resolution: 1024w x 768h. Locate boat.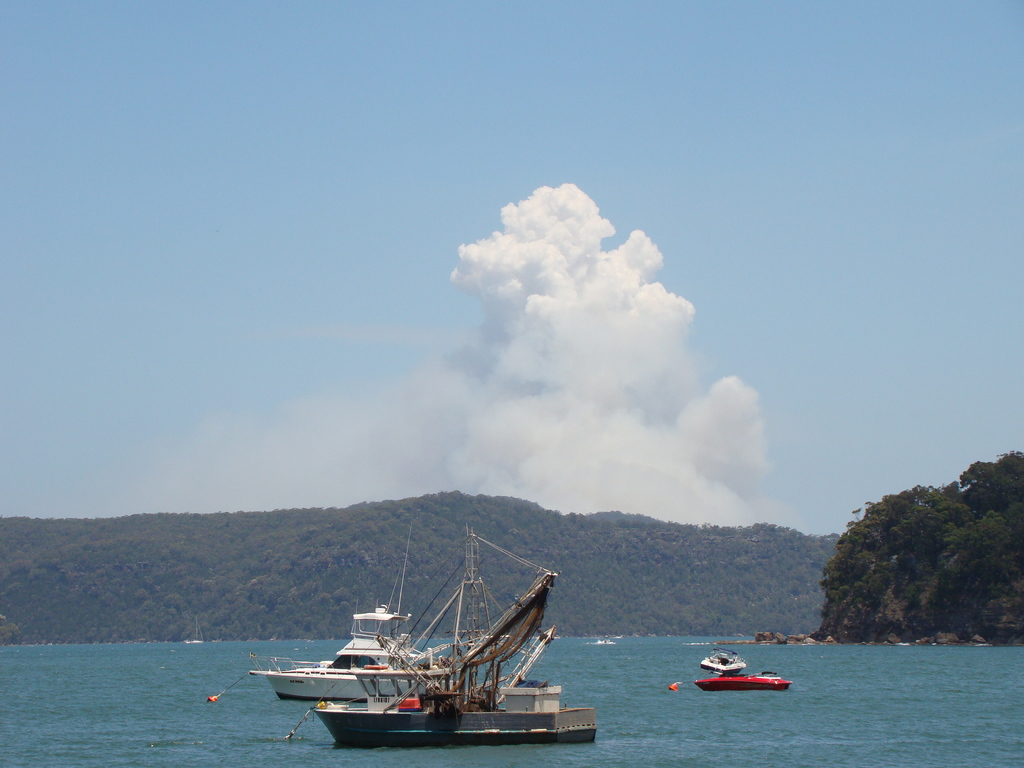
(left=592, top=627, right=620, bottom=644).
